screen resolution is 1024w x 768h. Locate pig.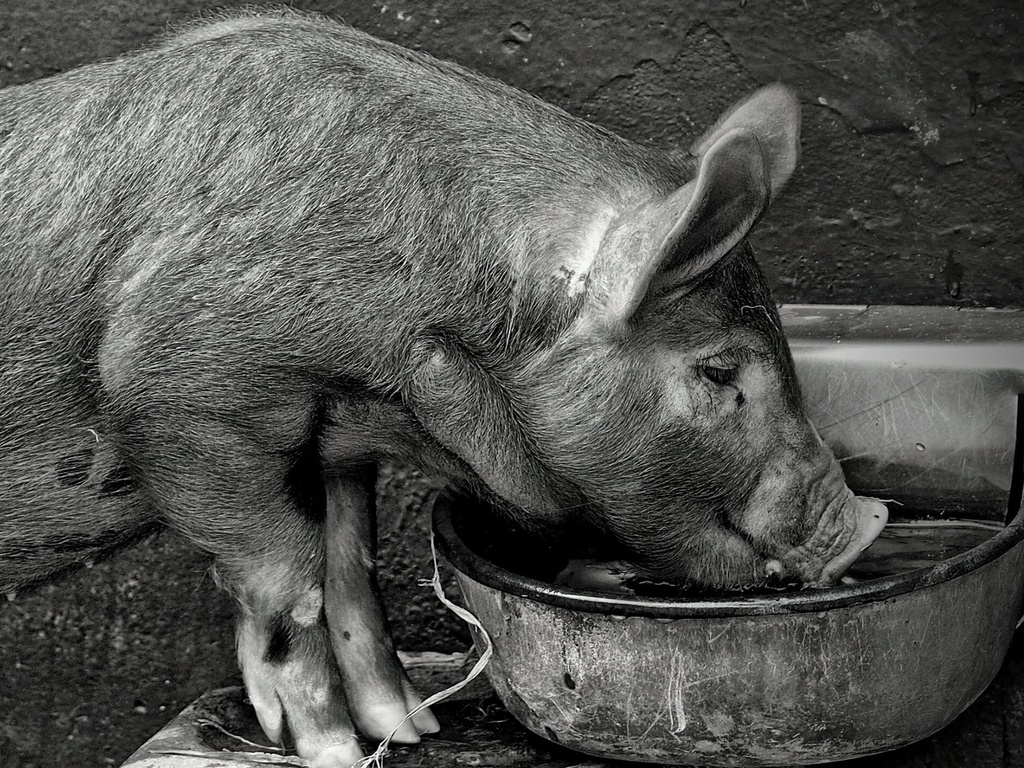
0:2:888:767.
